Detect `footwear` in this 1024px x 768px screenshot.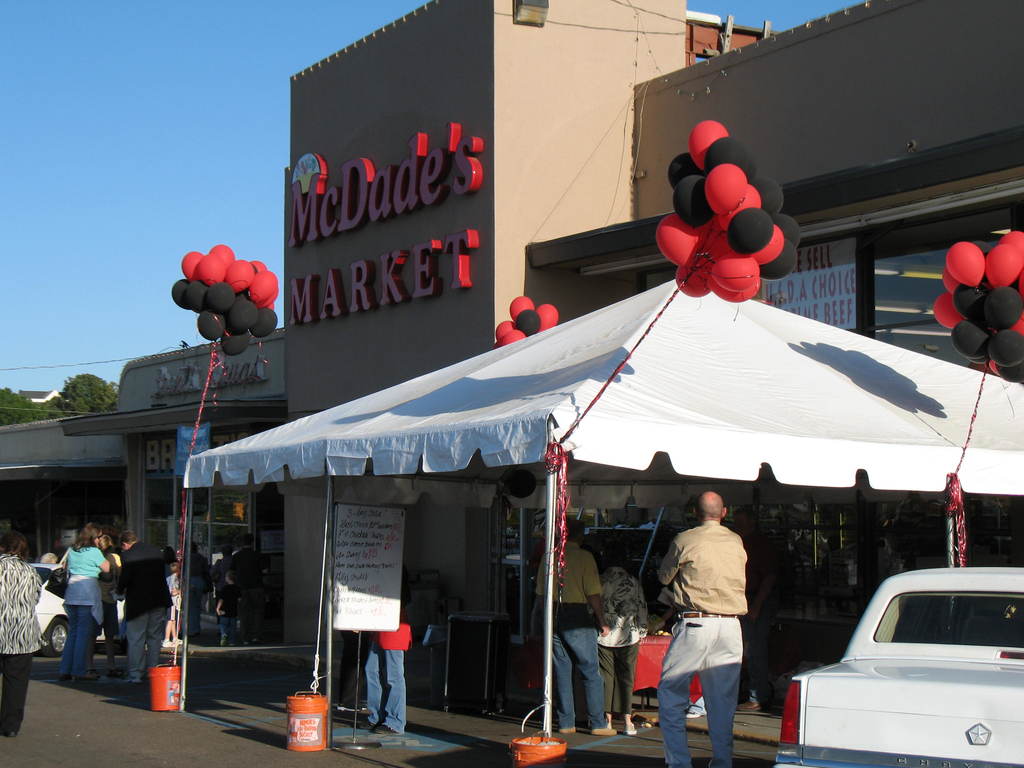
Detection: bbox=(372, 722, 394, 734).
